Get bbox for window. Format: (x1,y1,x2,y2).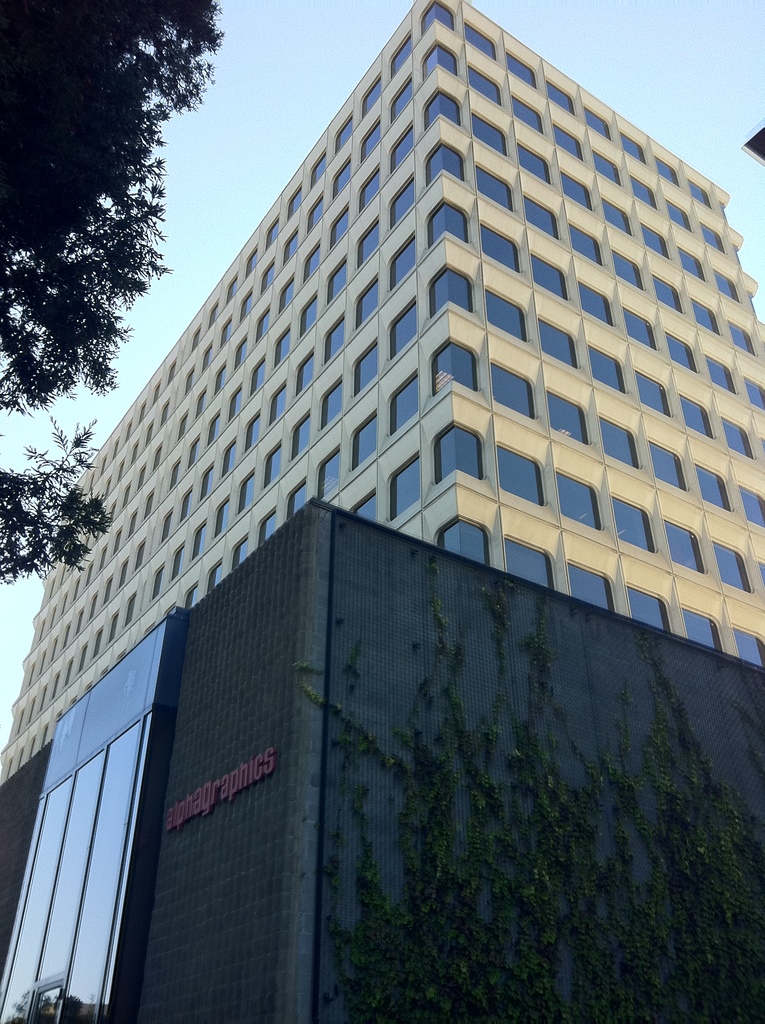
(133,538,144,570).
